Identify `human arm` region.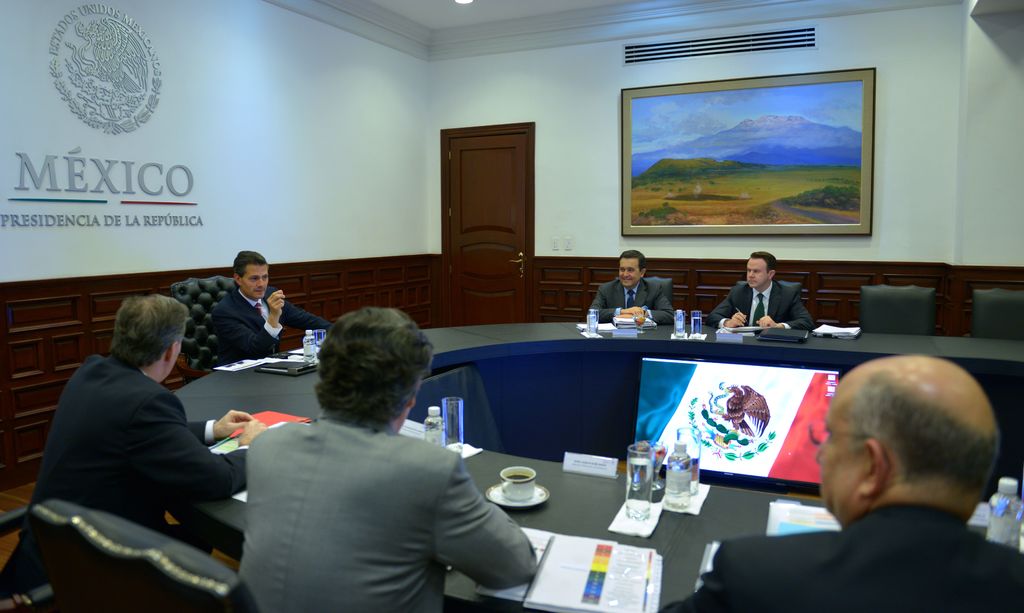
Region: select_region(181, 401, 272, 443).
